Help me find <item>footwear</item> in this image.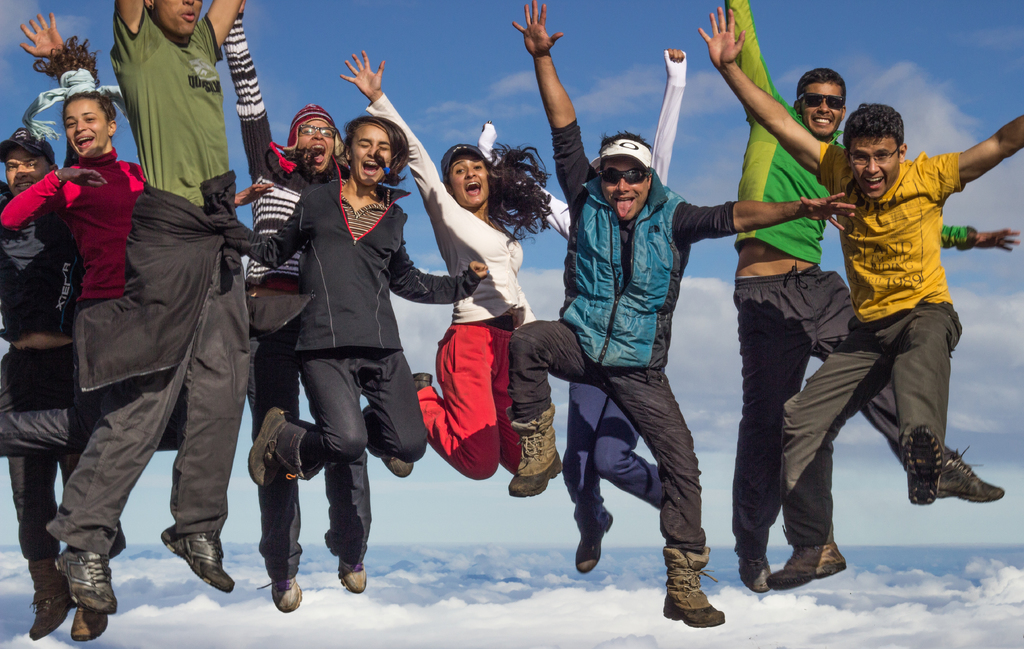
Found it: BBox(575, 529, 607, 581).
